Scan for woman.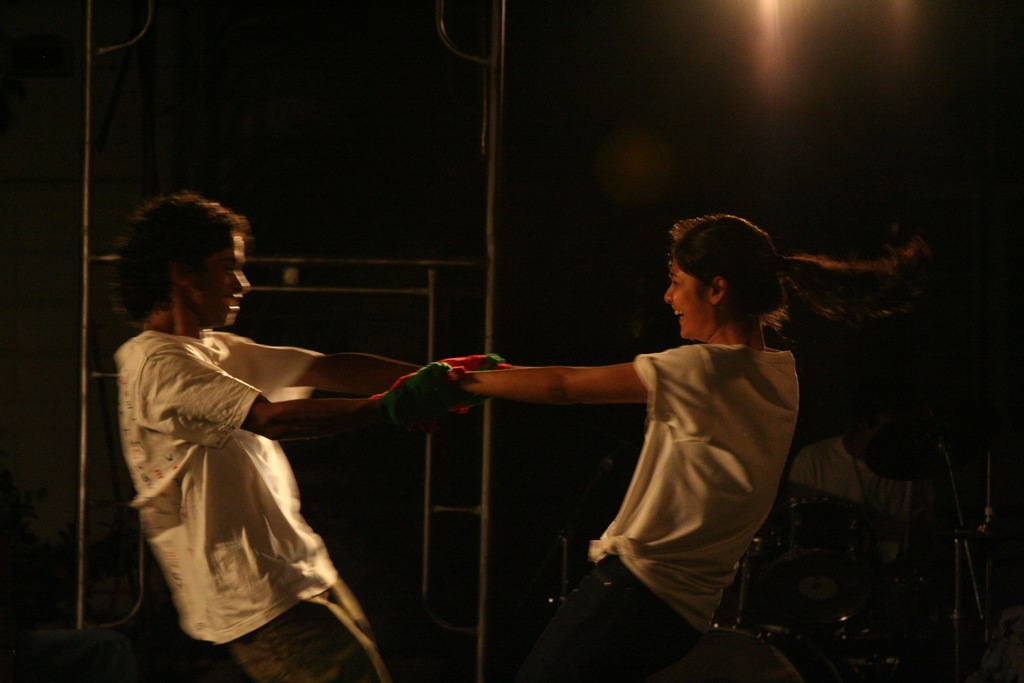
Scan result: BBox(99, 211, 445, 660).
